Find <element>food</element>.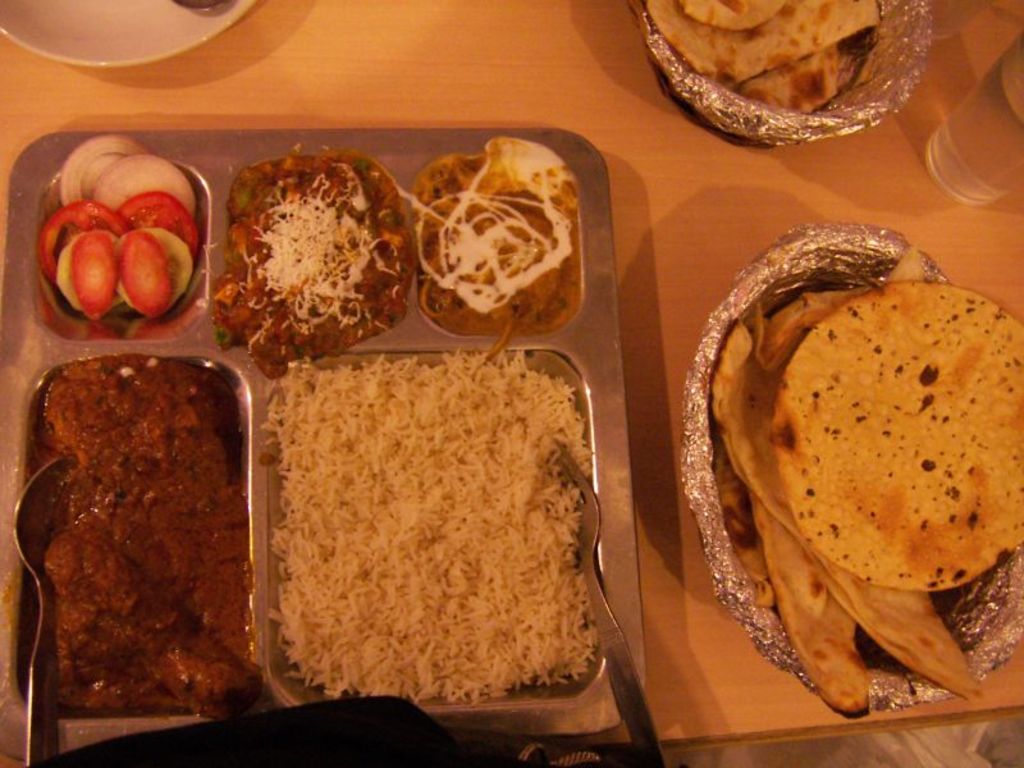
(36, 132, 201, 323).
